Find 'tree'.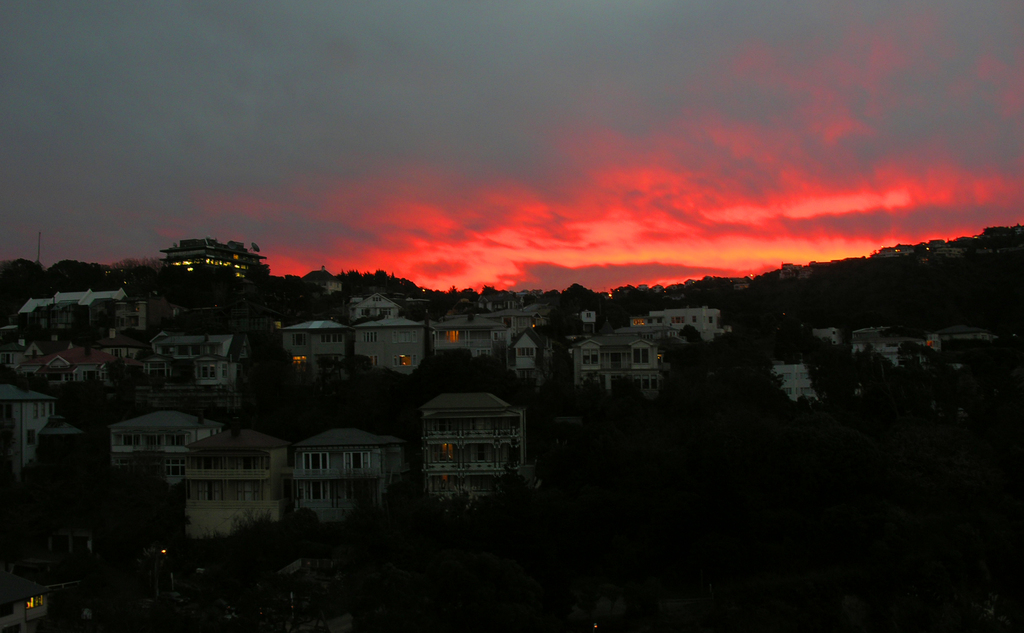
detection(522, 367, 648, 456).
